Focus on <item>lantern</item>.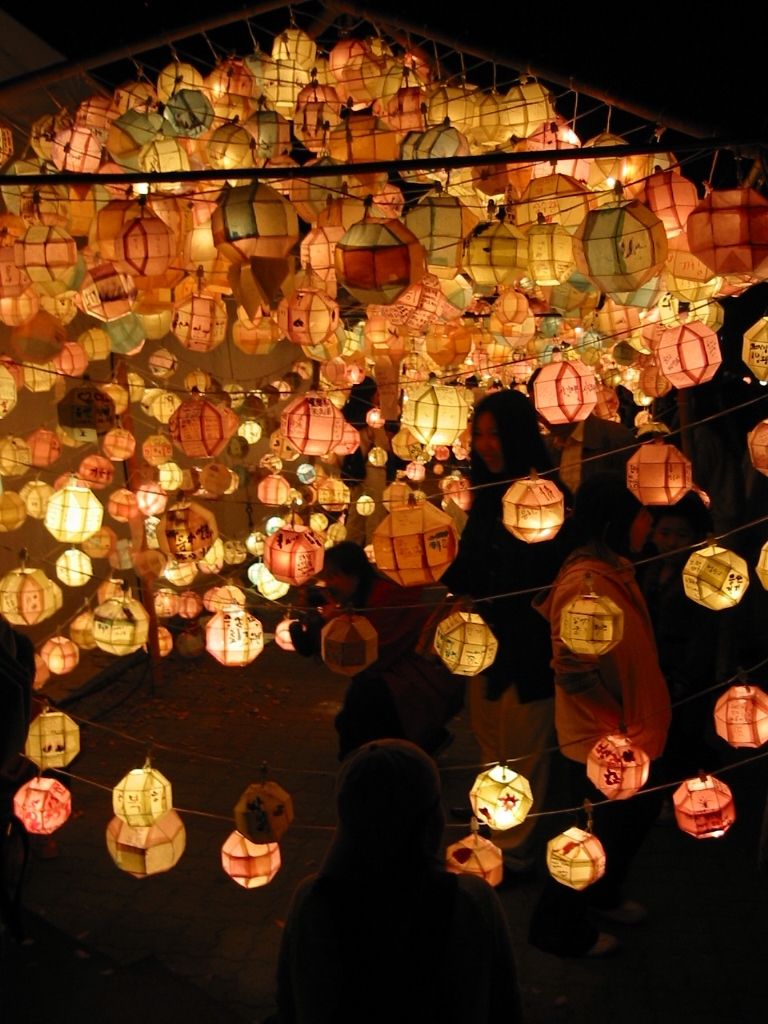
Focused at (507,351,538,381).
